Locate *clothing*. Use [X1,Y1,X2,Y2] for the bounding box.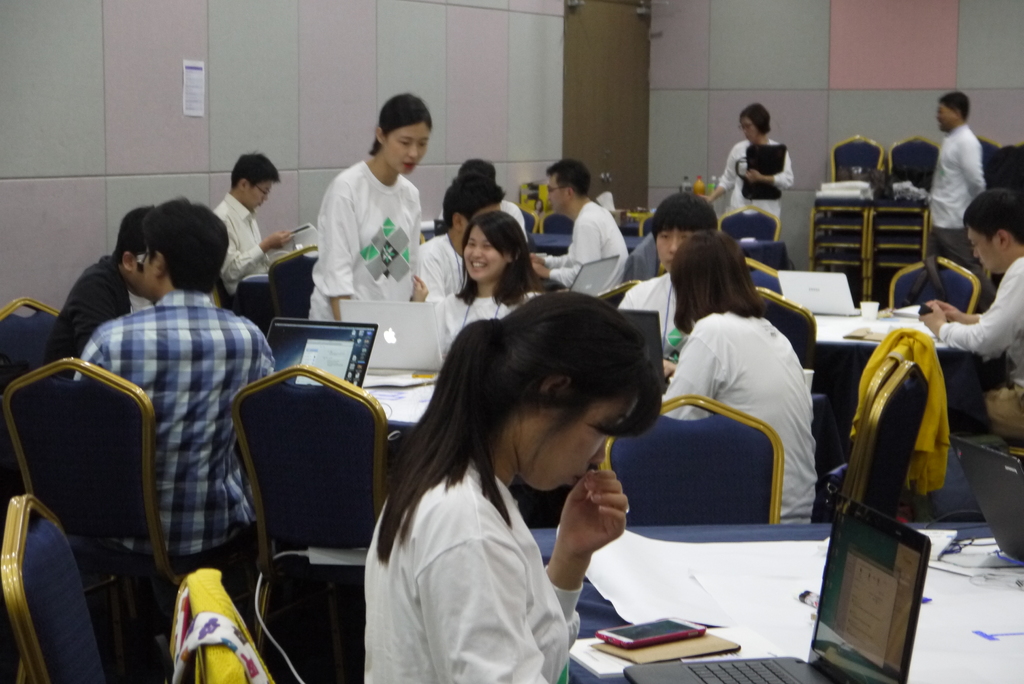
[650,310,820,524].
